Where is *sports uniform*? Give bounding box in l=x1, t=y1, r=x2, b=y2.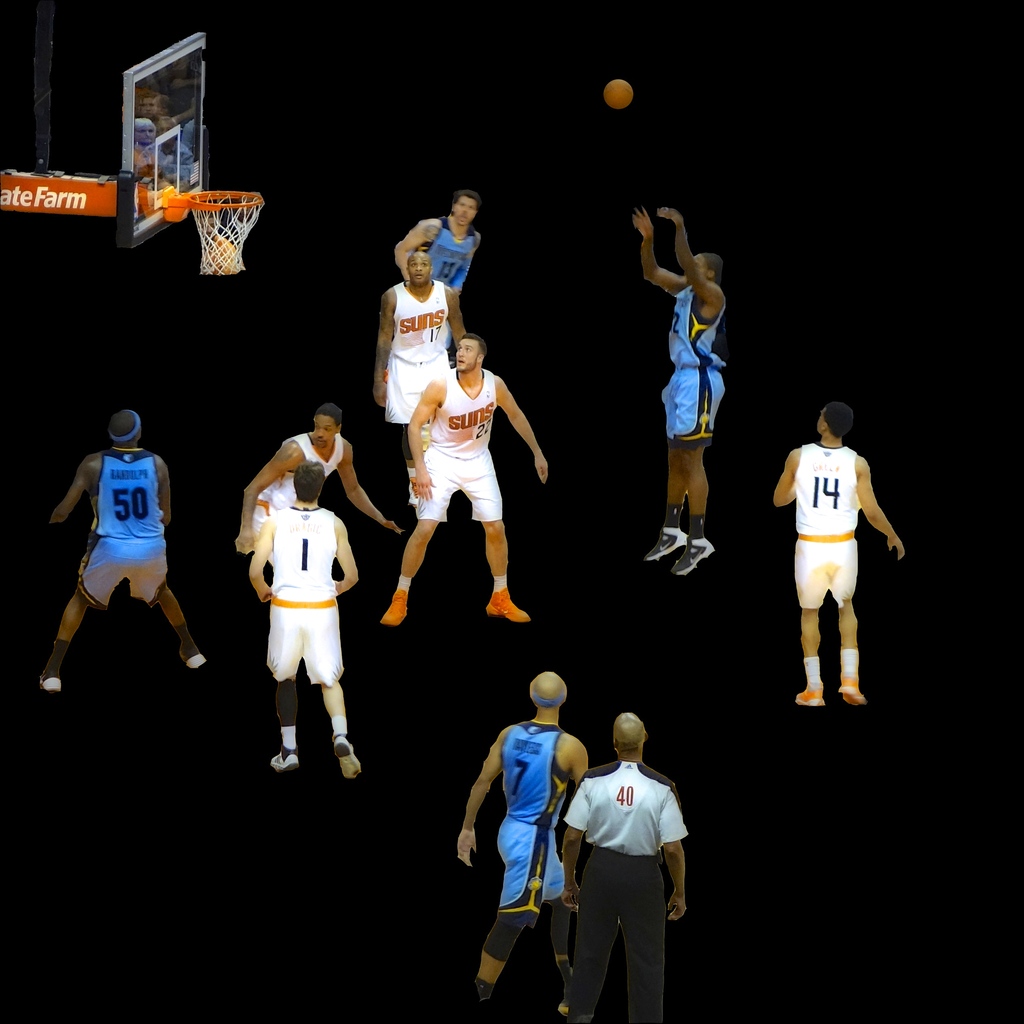
l=85, t=444, r=191, b=621.
